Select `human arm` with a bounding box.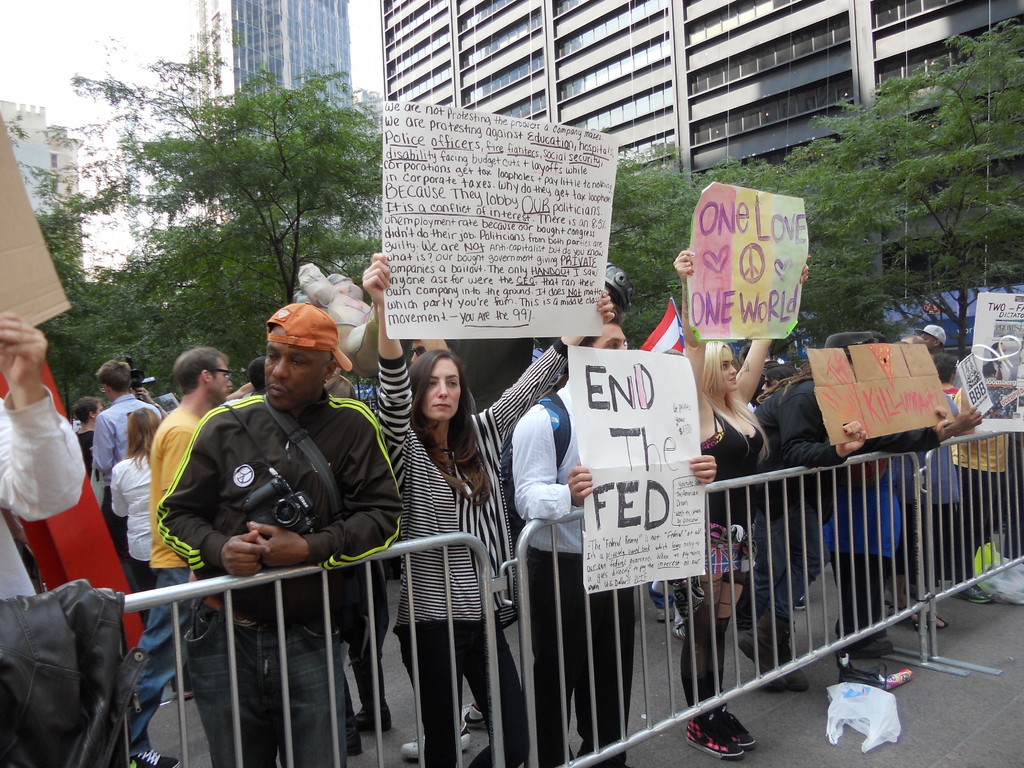
l=83, t=408, r=122, b=482.
